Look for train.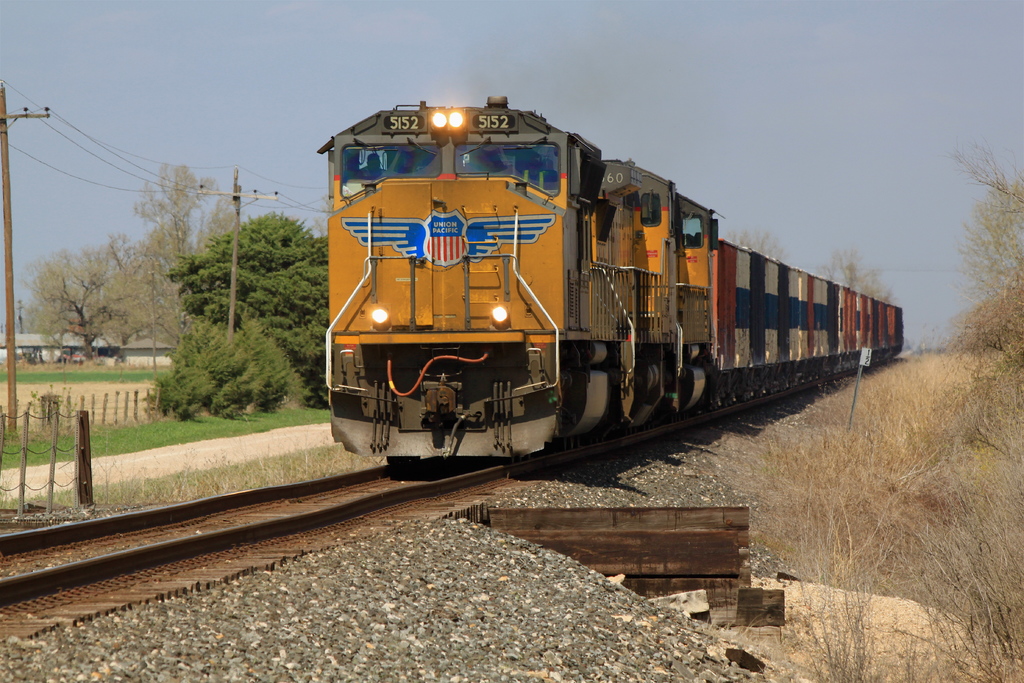
Found: (312,94,911,462).
